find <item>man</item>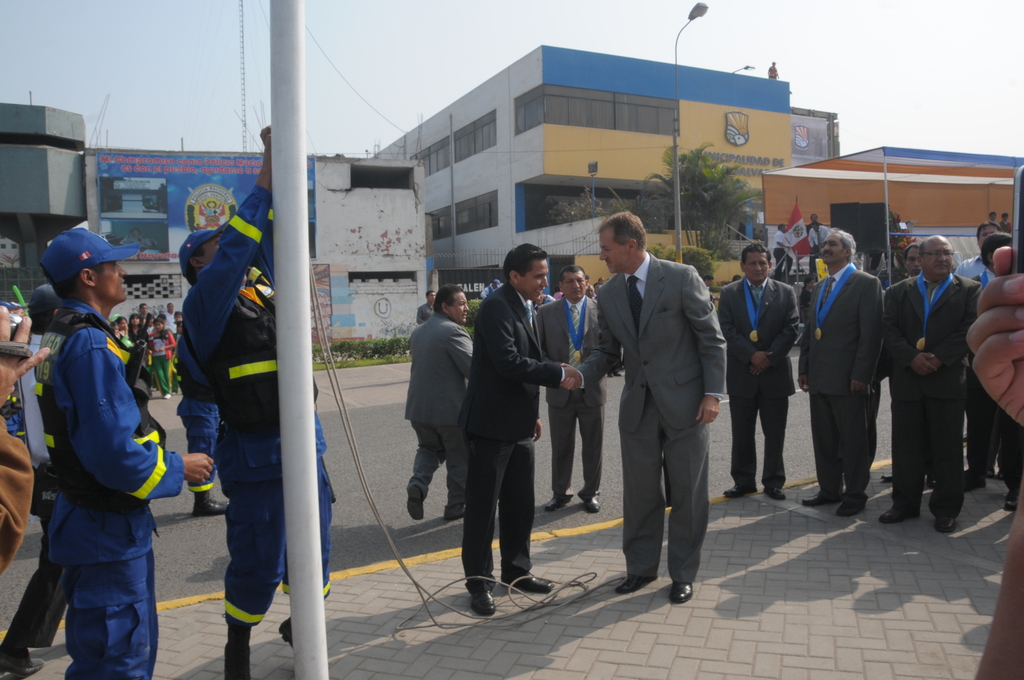
bbox=(16, 238, 179, 679)
